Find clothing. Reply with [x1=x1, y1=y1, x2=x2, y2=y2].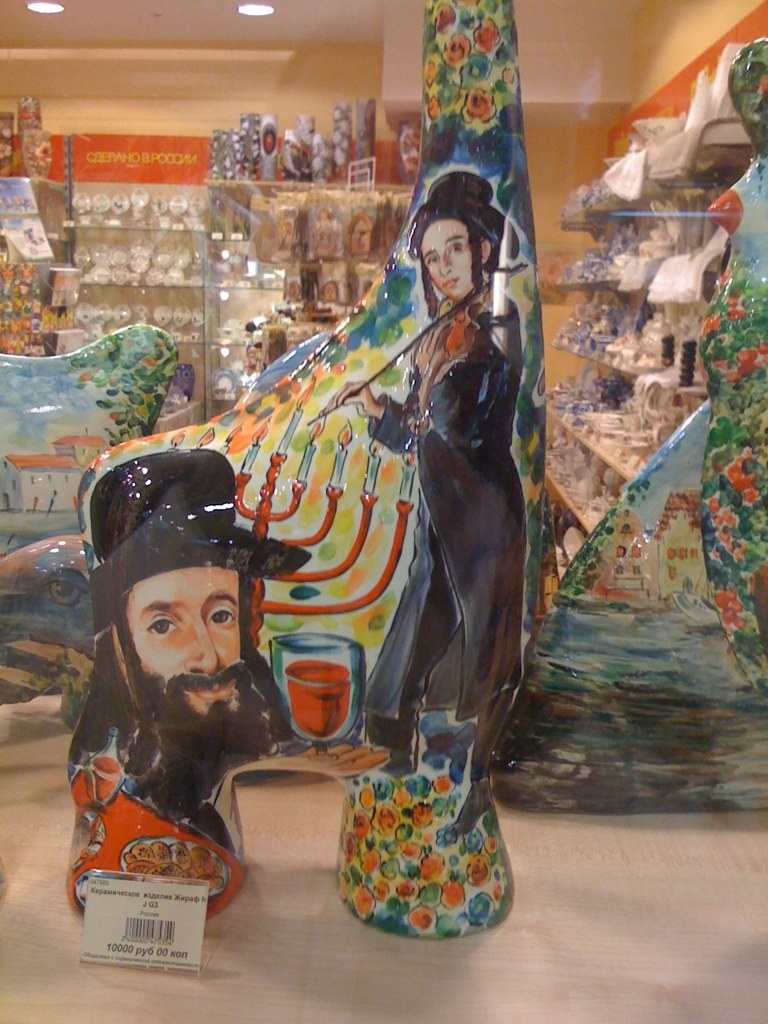
[x1=366, y1=288, x2=531, y2=725].
